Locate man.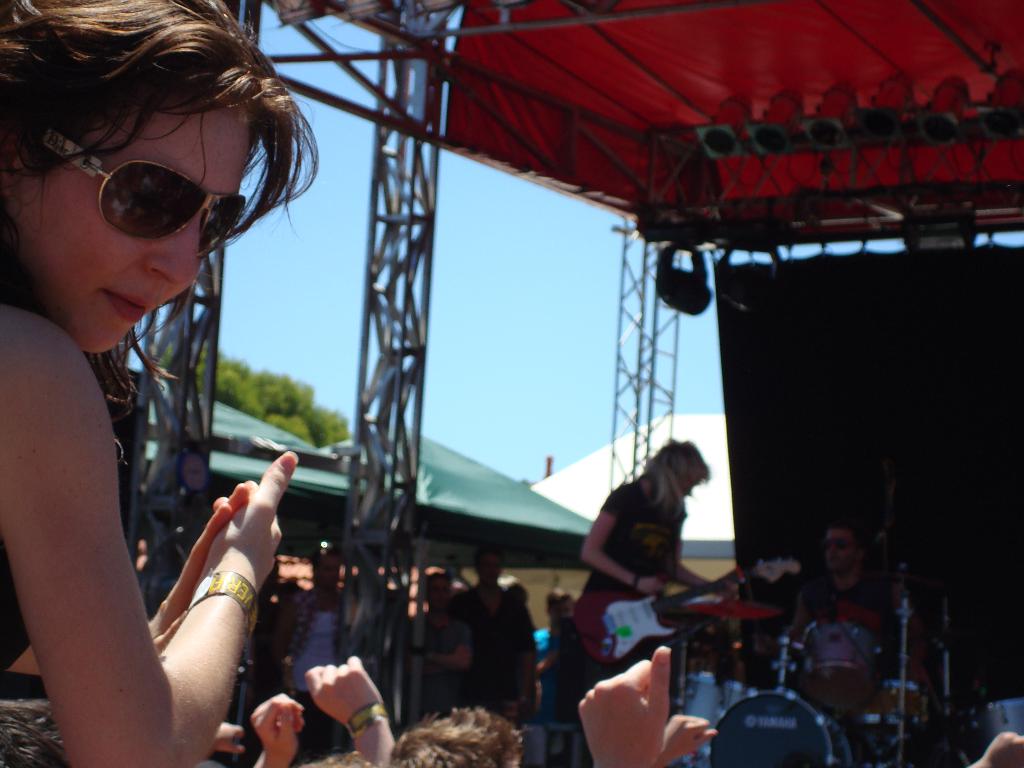
Bounding box: {"left": 764, "top": 519, "right": 932, "bottom": 668}.
